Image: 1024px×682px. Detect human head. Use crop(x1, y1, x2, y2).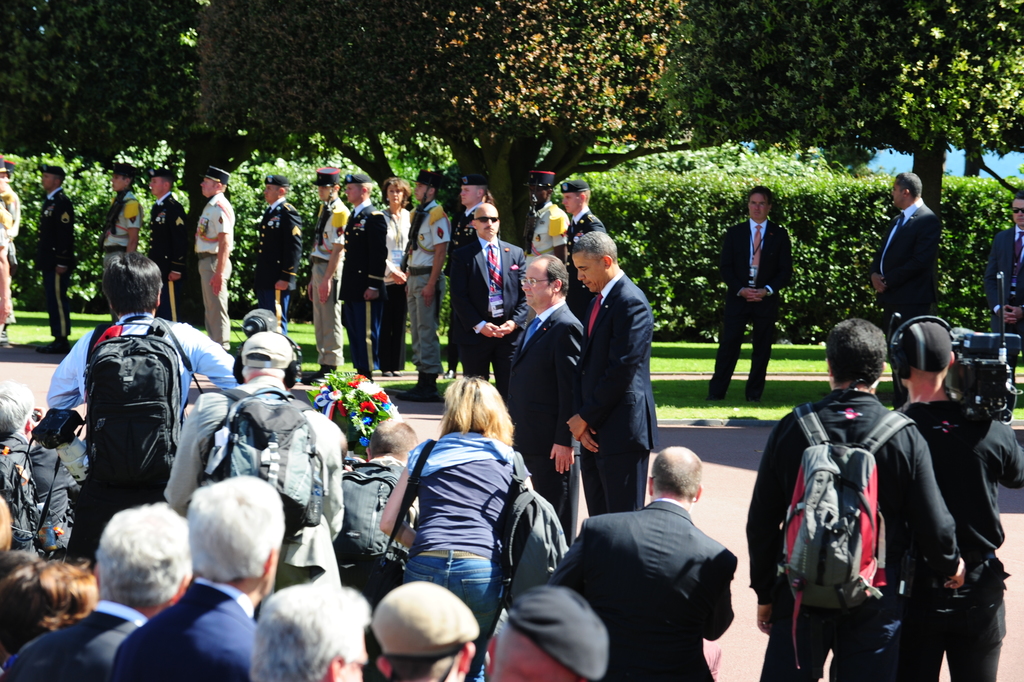
crop(82, 504, 190, 626).
